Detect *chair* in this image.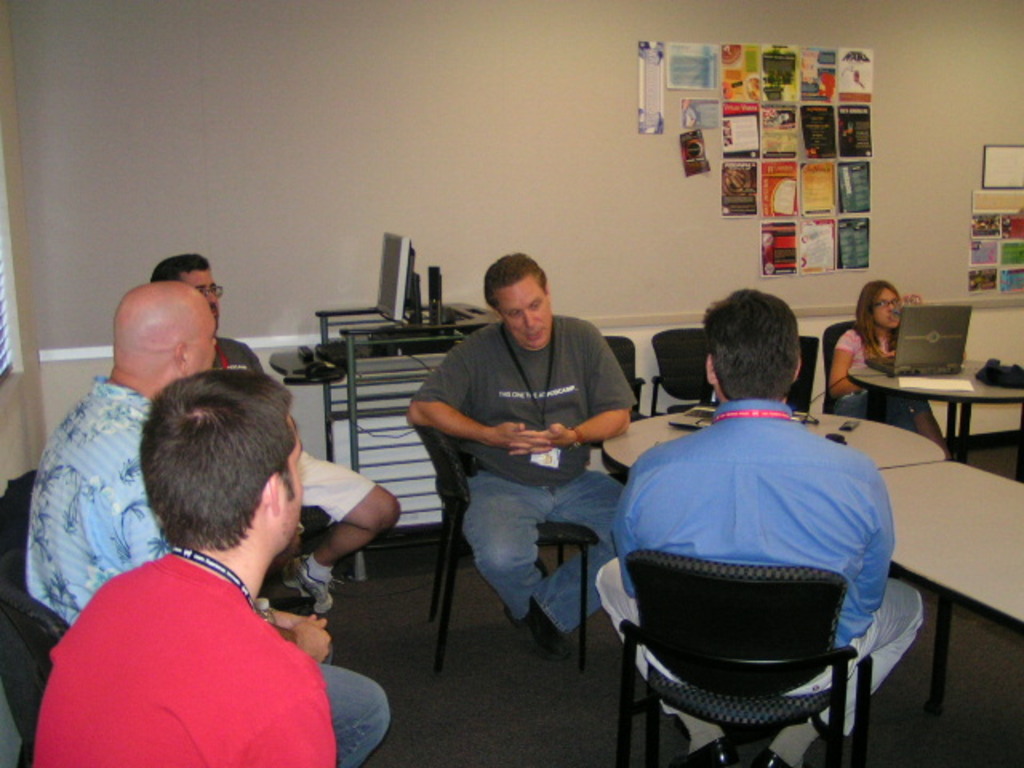
Detection: bbox(616, 523, 899, 763).
